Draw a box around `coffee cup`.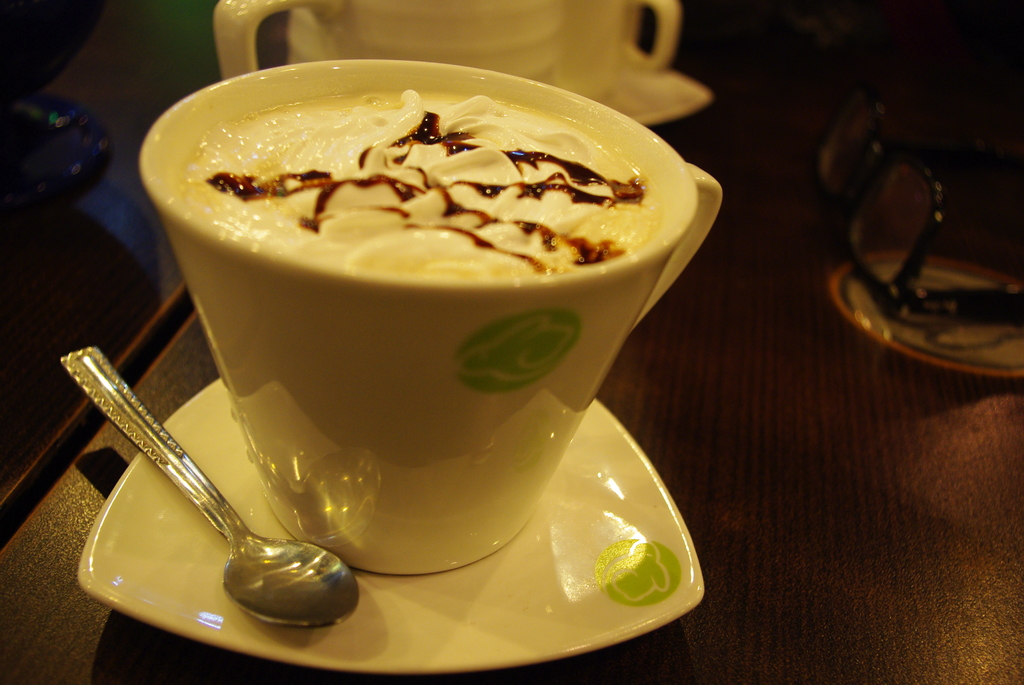
x1=215, y1=0, x2=561, y2=81.
